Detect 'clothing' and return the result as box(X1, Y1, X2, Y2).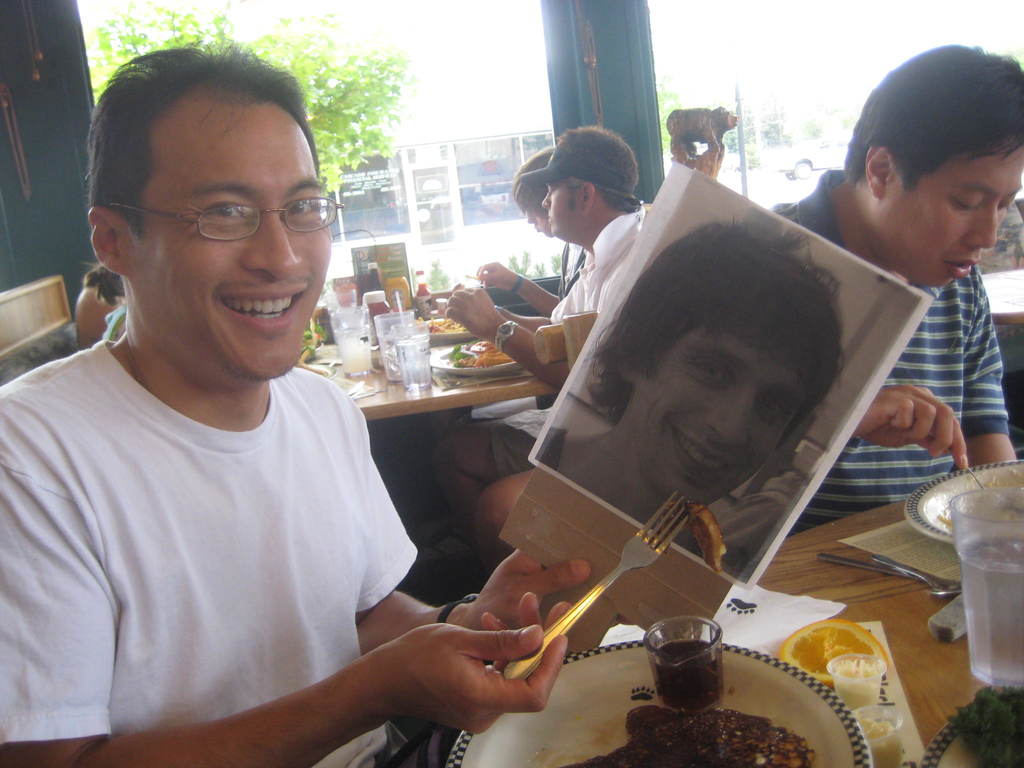
box(29, 288, 456, 753).
